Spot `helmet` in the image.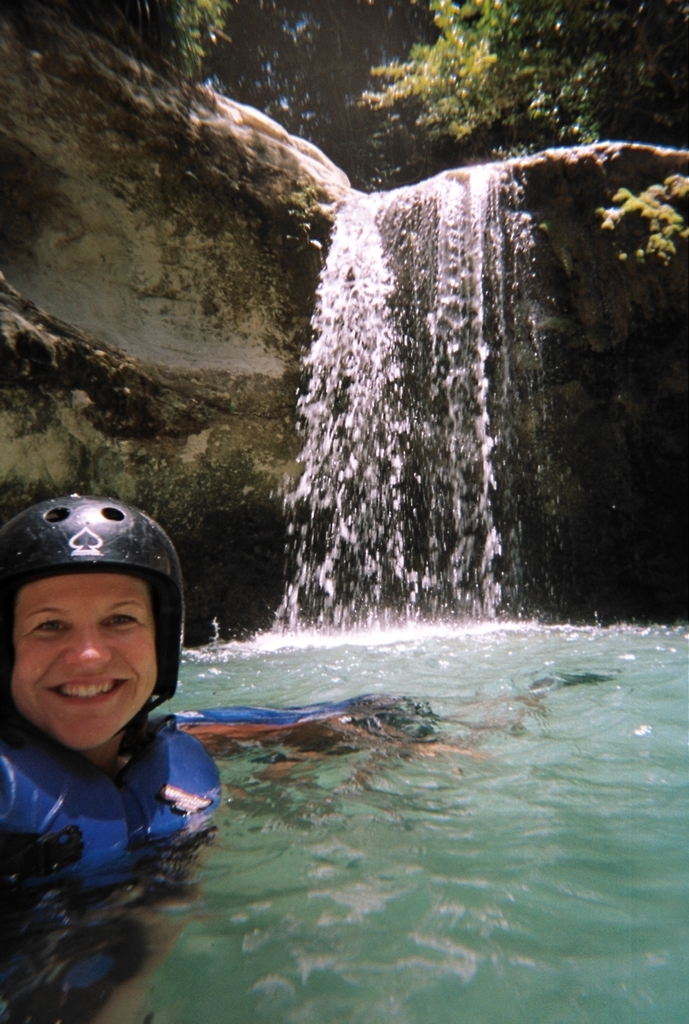
`helmet` found at [0, 485, 194, 751].
